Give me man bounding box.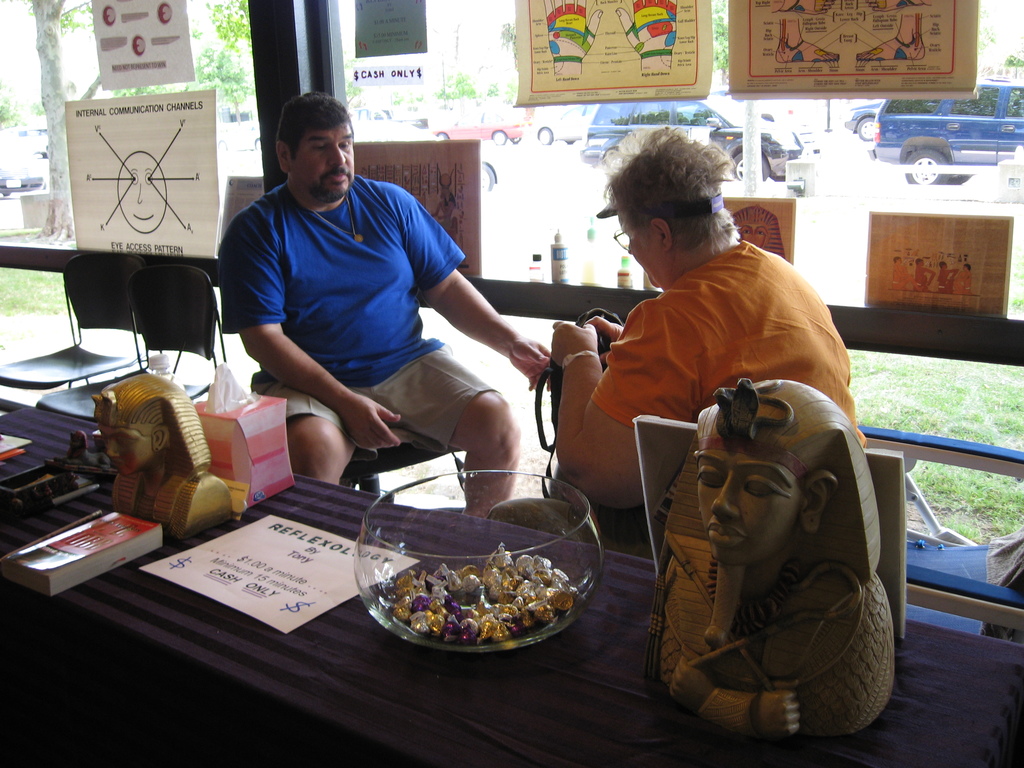
(192, 101, 548, 509).
